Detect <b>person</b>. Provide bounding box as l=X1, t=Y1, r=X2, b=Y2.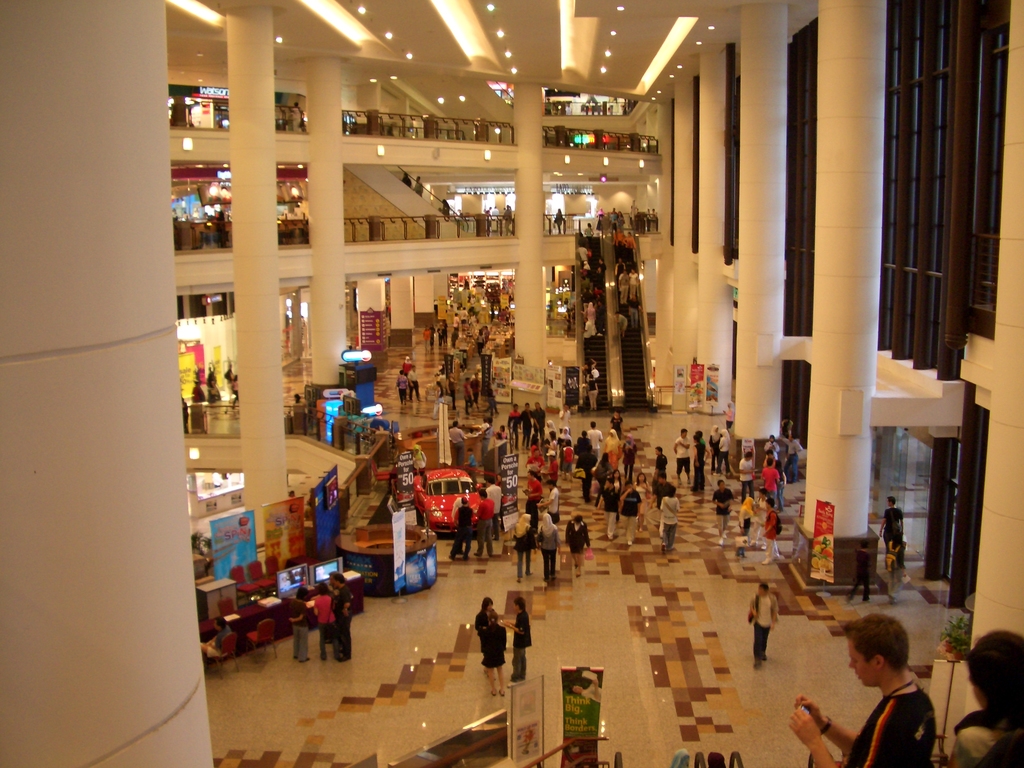
l=536, t=511, r=563, b=583.
